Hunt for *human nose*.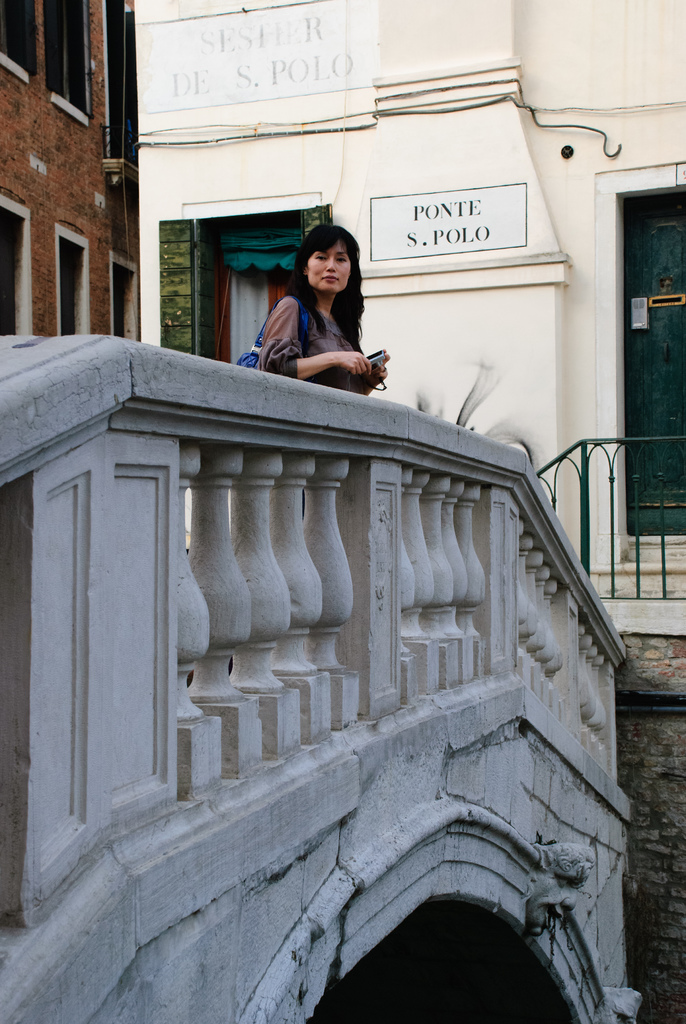
Hunted down at region(327, 256, 338, 271).
